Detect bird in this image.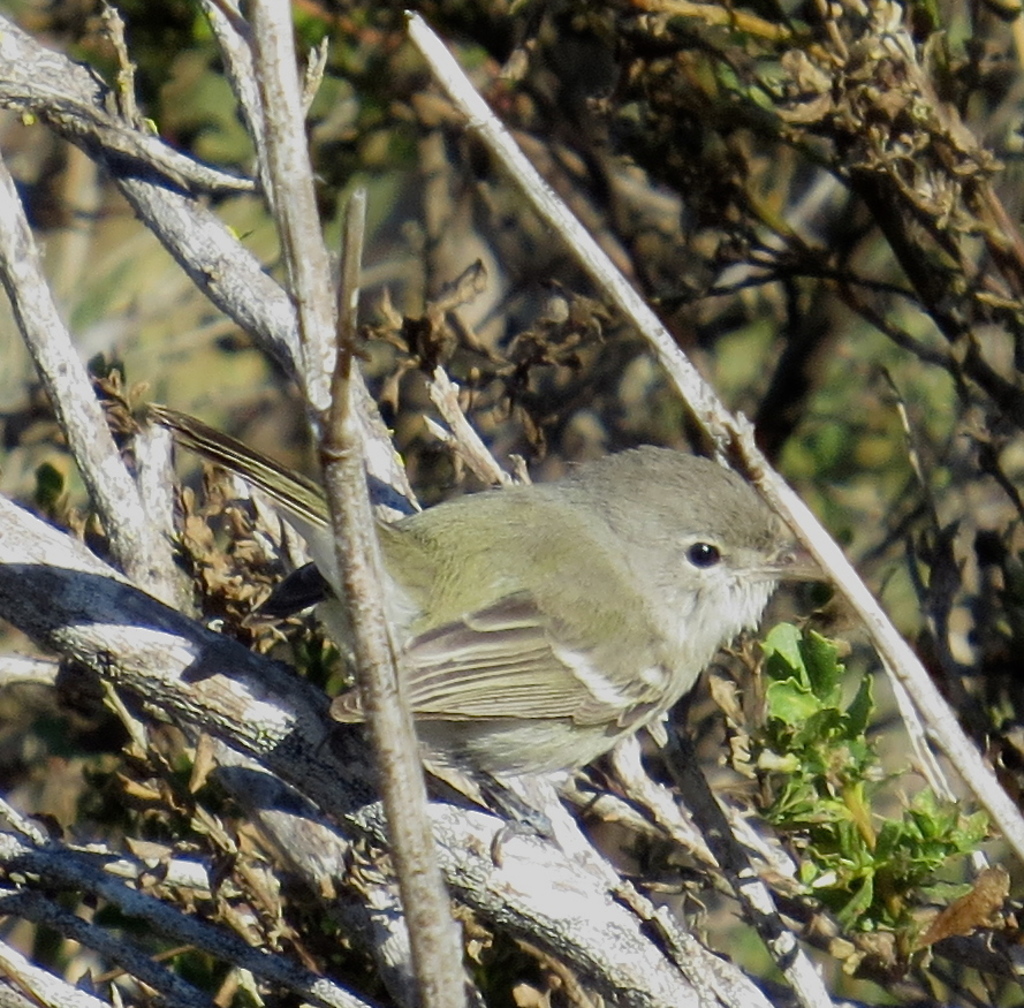
Detection: {"x1": 217, "y1": 432, "x2": 798, "y2": 825}.
